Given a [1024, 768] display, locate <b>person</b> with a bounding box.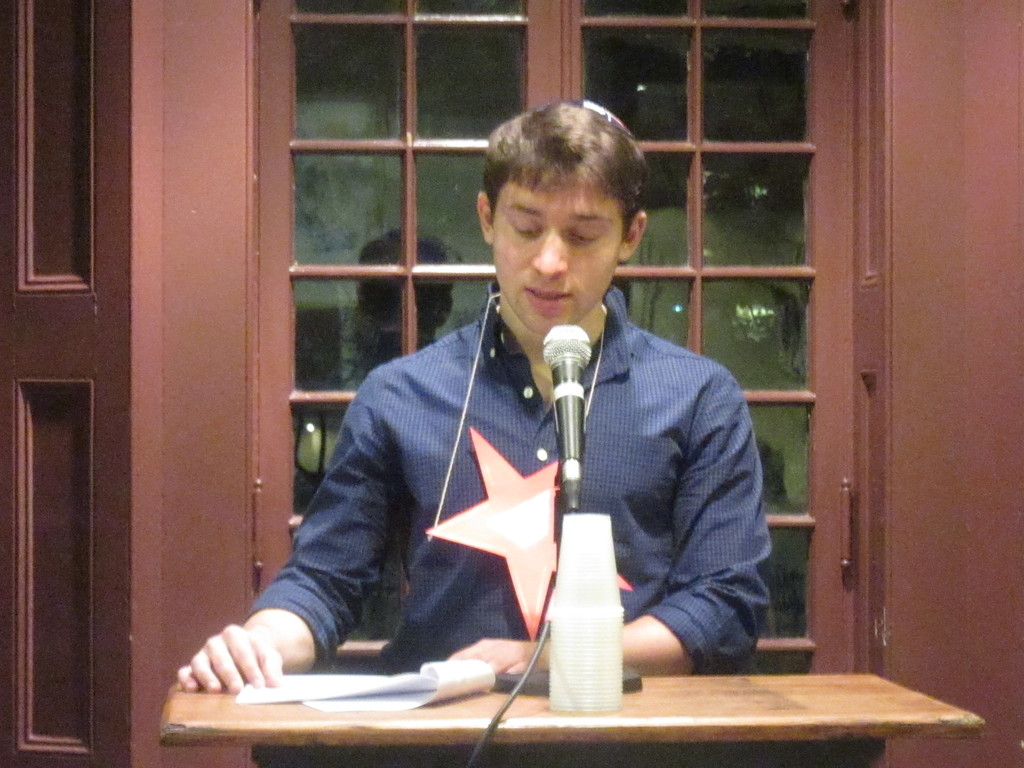
Located: <bbox>233, 128, 826, 681</bbox>.
